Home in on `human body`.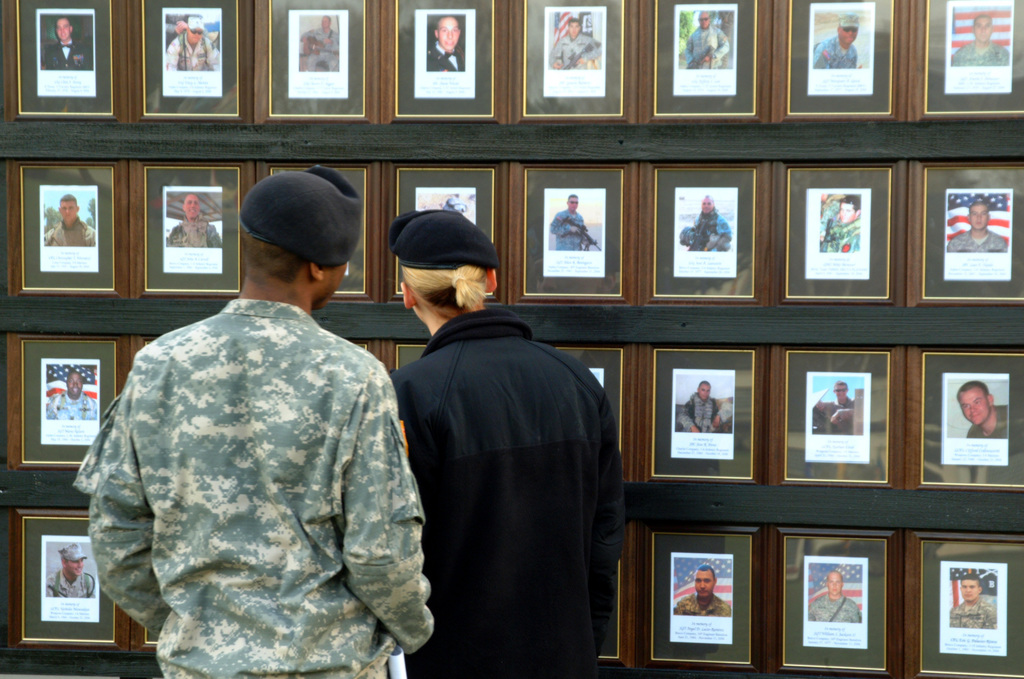
Homed in at left=547, top=31, right=598, bottom=69.
